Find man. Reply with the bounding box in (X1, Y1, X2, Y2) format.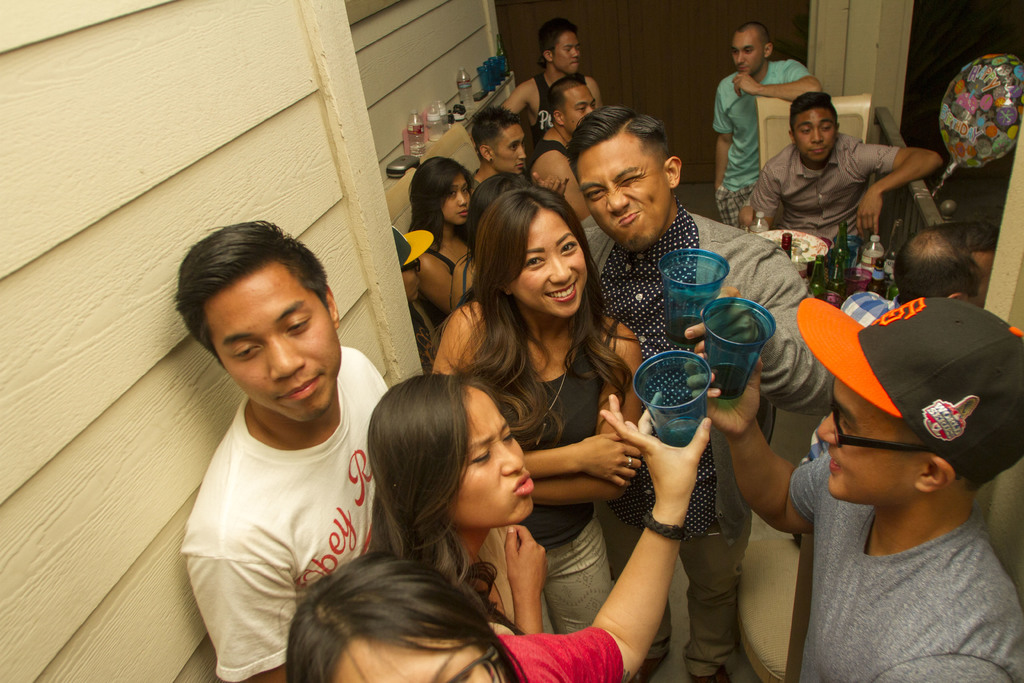
(473, 106, 527, 189).
